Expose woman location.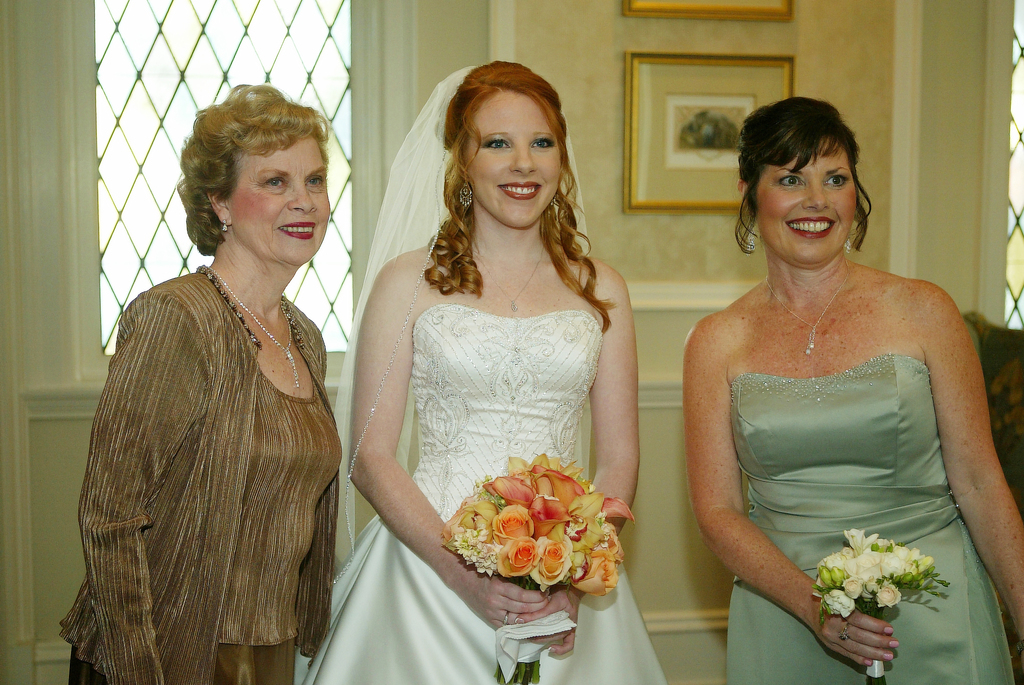
Exposed at l=684, t=95, r=1023, b=684.
